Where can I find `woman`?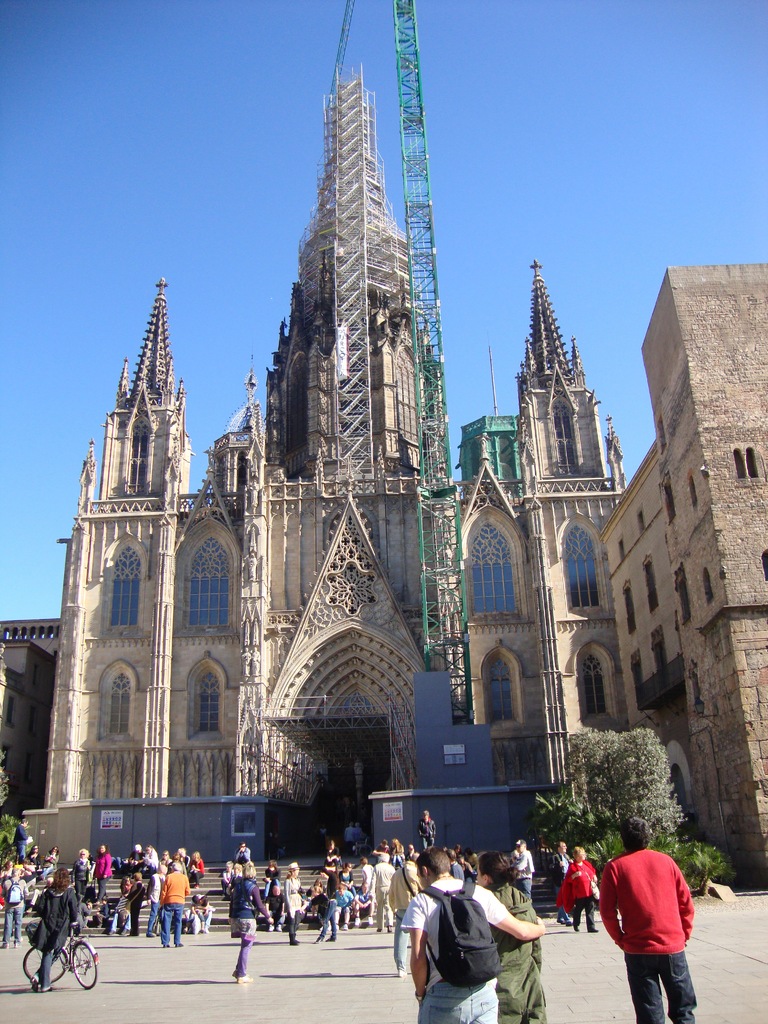
You can find it at 280/855/305/949.
